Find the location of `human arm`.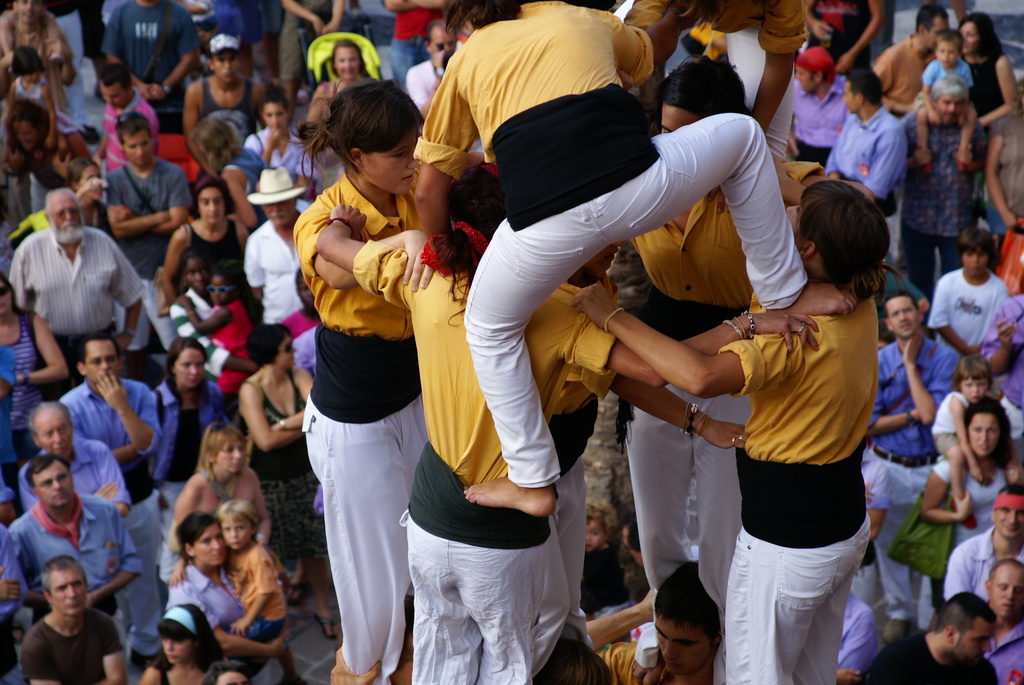
Location: BBox(223, 545, 278, 634).
